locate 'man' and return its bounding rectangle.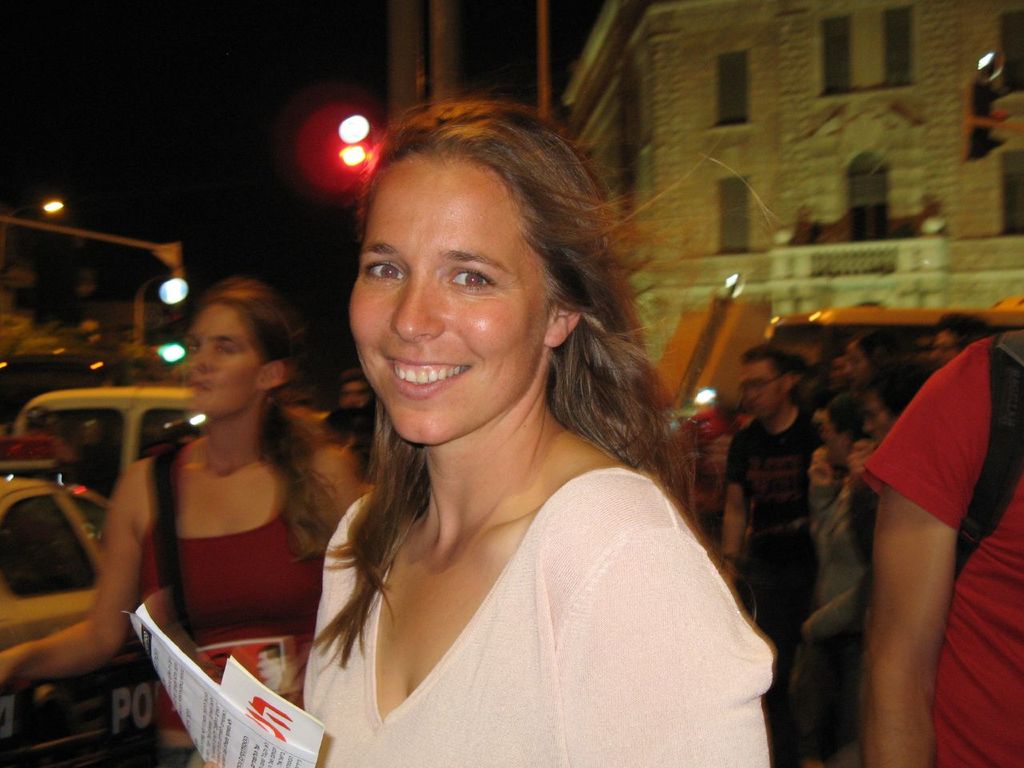
857, 325, 1023, 767.
